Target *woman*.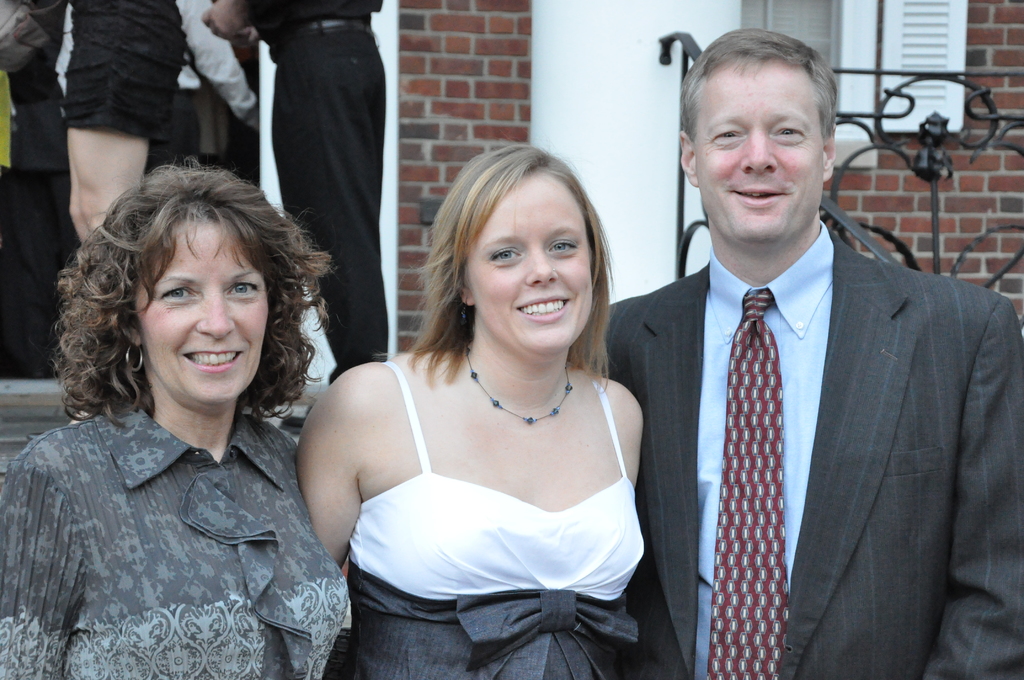
Target region: <box>0,156,355,679</box>.
